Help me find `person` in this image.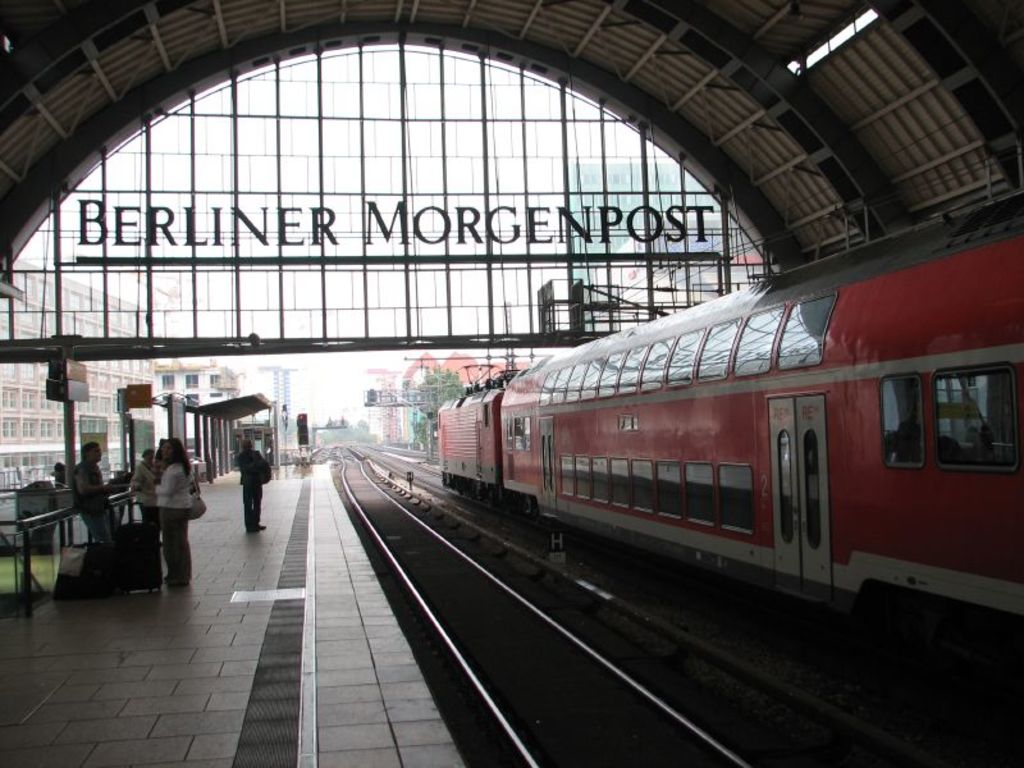
Found it: <bbox>237, 439, 271, 532</bbox>.
